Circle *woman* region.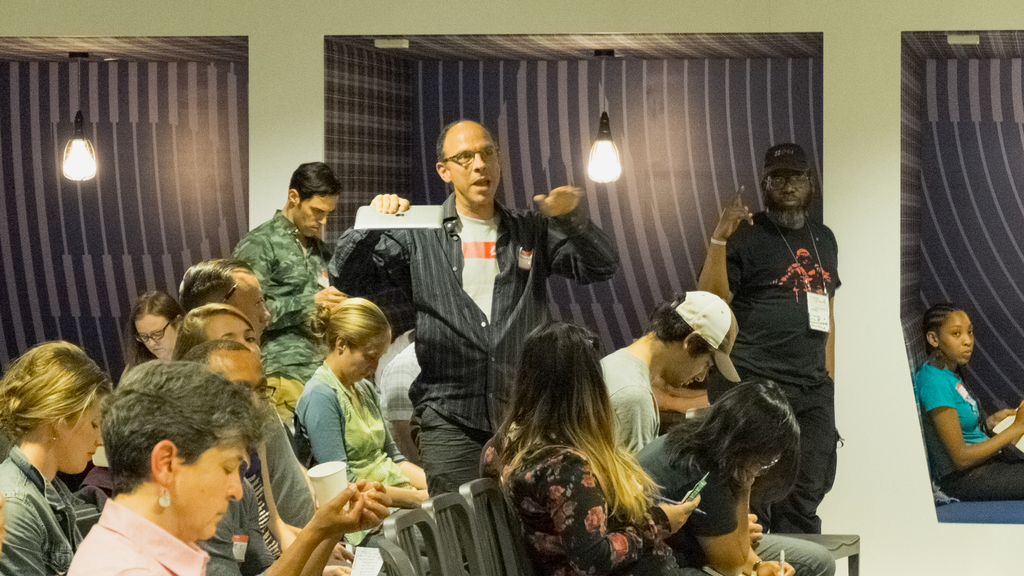
Region: BBox(291, 294, 437, 572).
